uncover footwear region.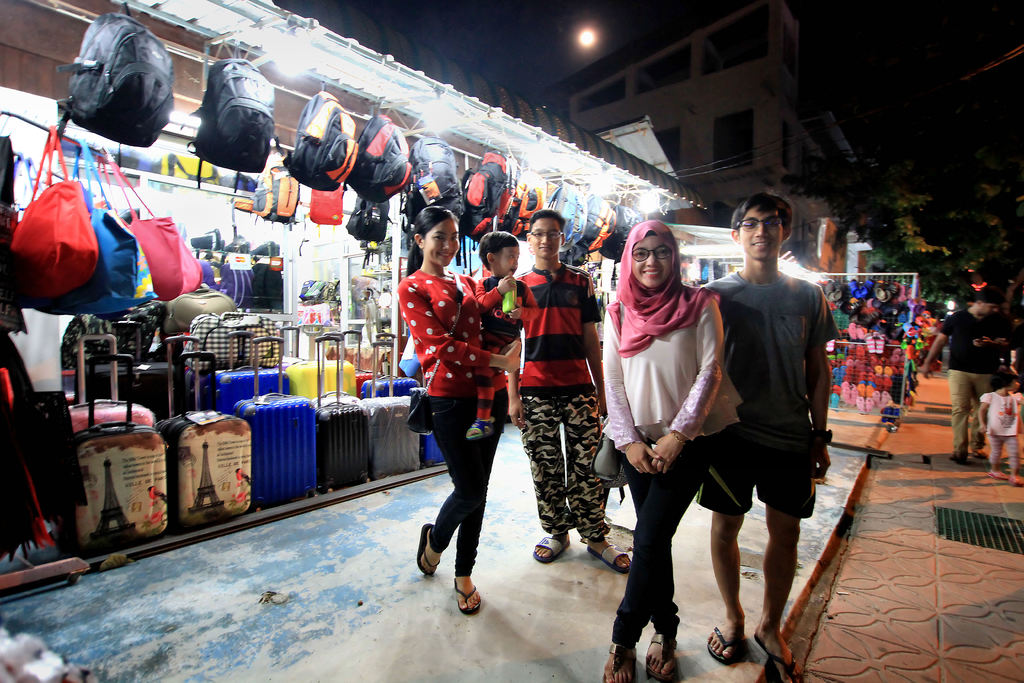
Uncovered: <box>989,466,1004,477</box>.
